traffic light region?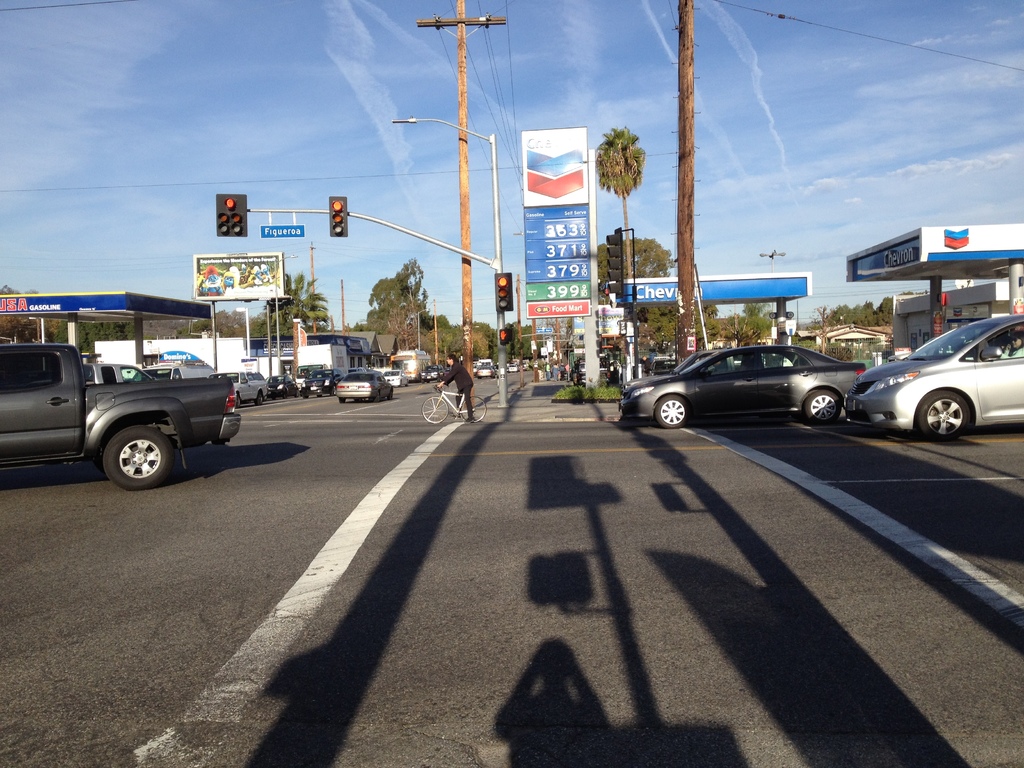
(x1=605, y1=226, x2=624, y2=299)
